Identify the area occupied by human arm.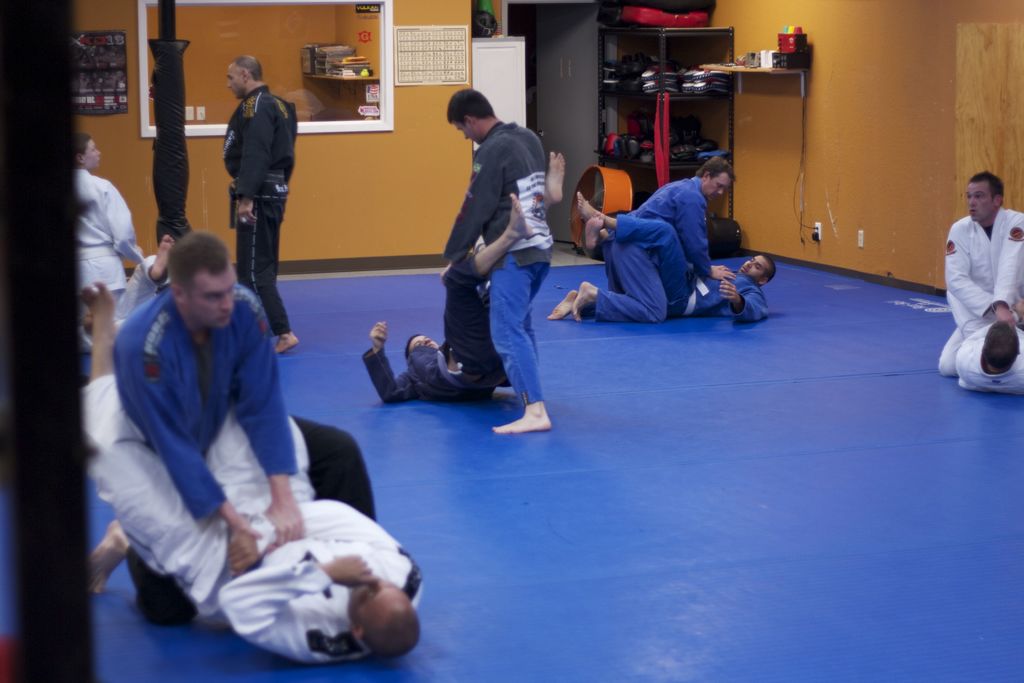
Area: [223,540,361,648].
